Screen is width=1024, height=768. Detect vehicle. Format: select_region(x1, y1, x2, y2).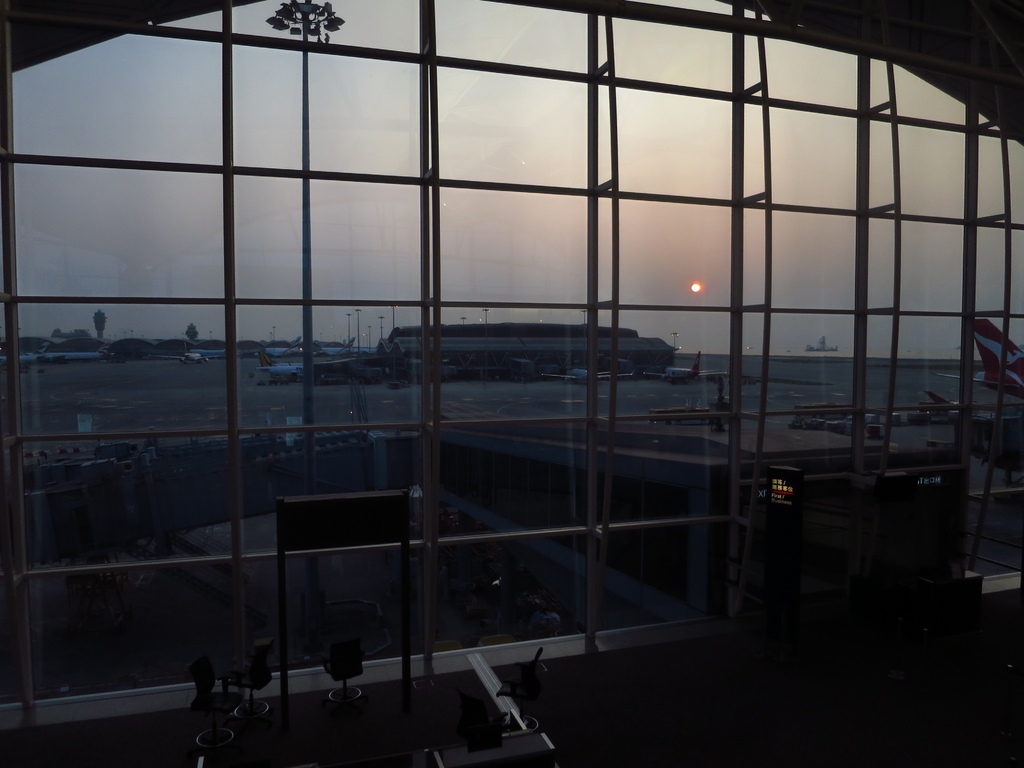
select_region(543, 365, 637, 387).
